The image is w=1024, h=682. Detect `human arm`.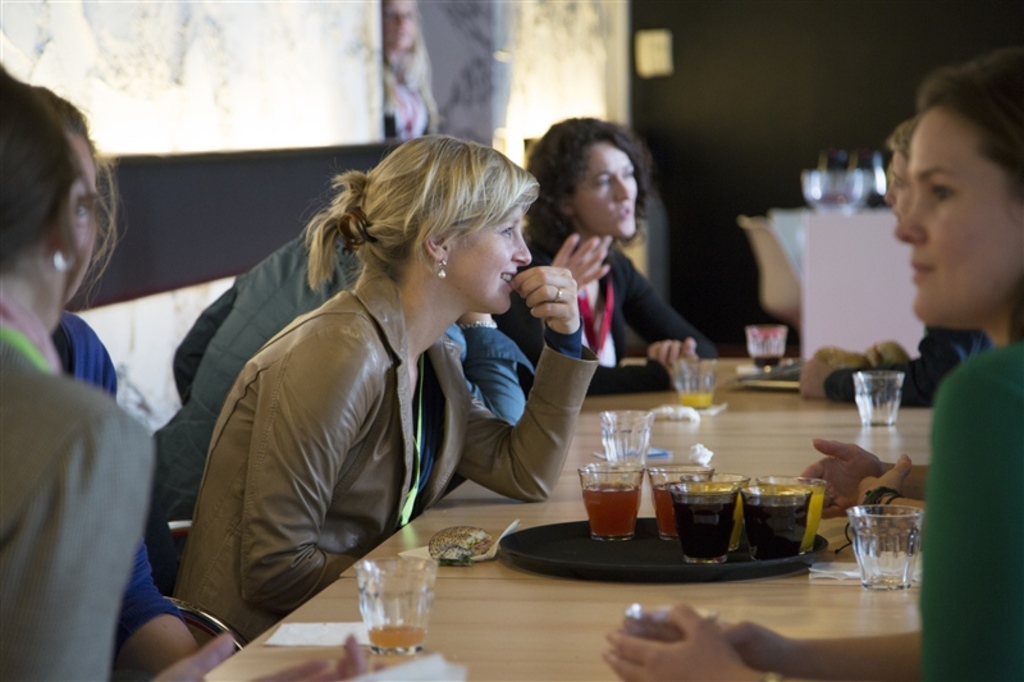
Detection: left=614, top=599, right=922, bottom=678.
